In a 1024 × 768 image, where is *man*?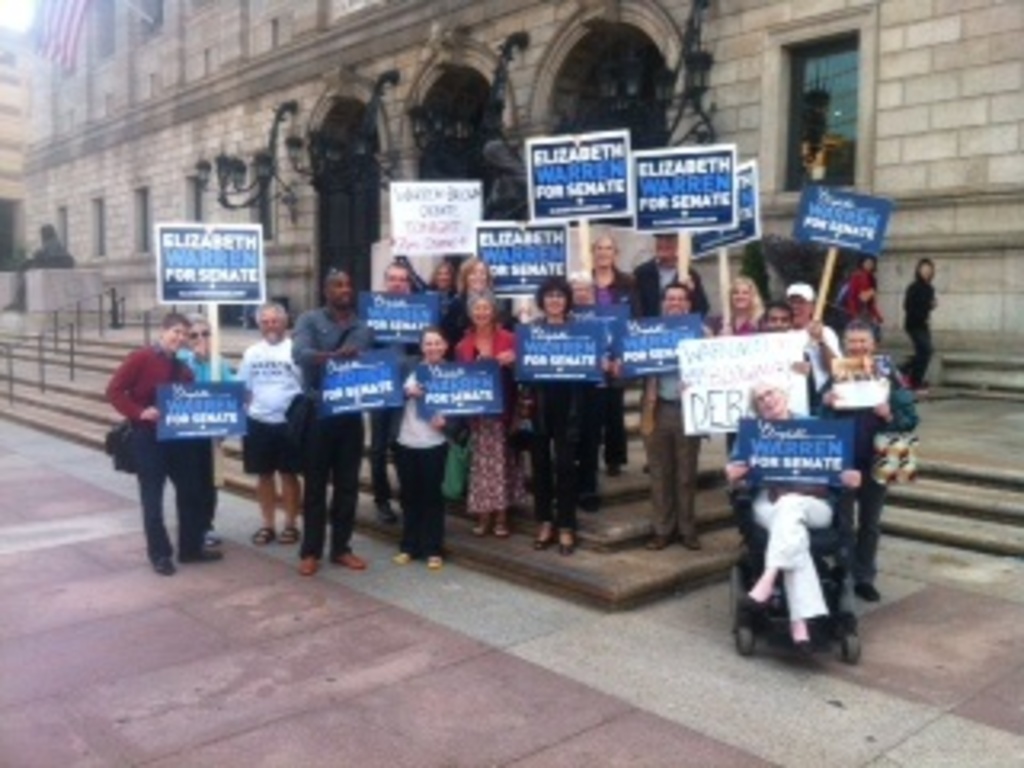
bbox=[102, 326, 227, 576].
